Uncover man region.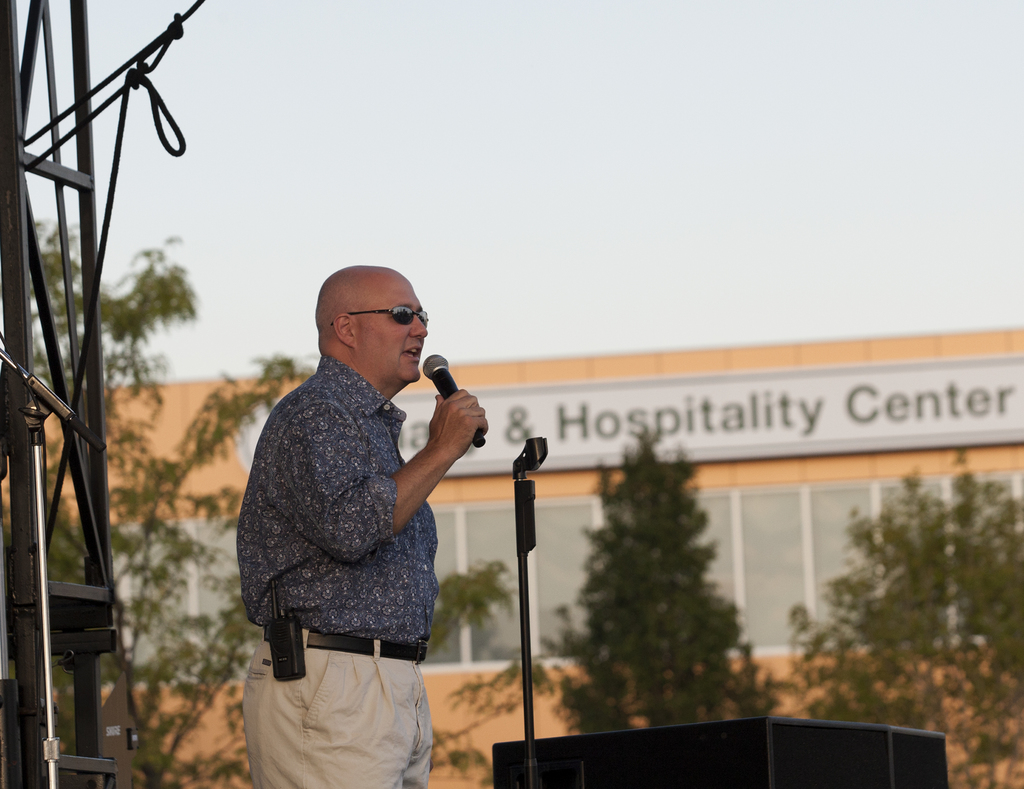
Uncovered: crop(218, 230, 499, 782).
